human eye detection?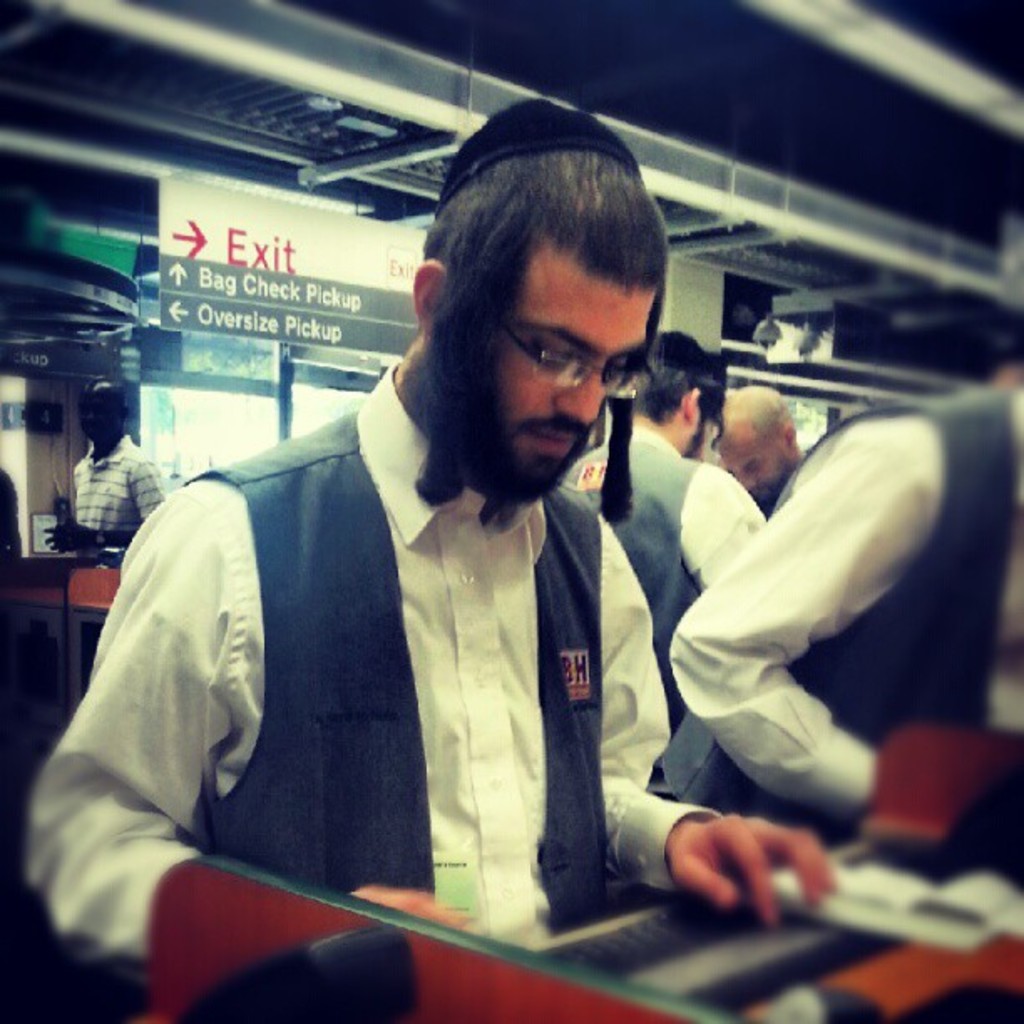
locate(527, 338, 569, 376)
